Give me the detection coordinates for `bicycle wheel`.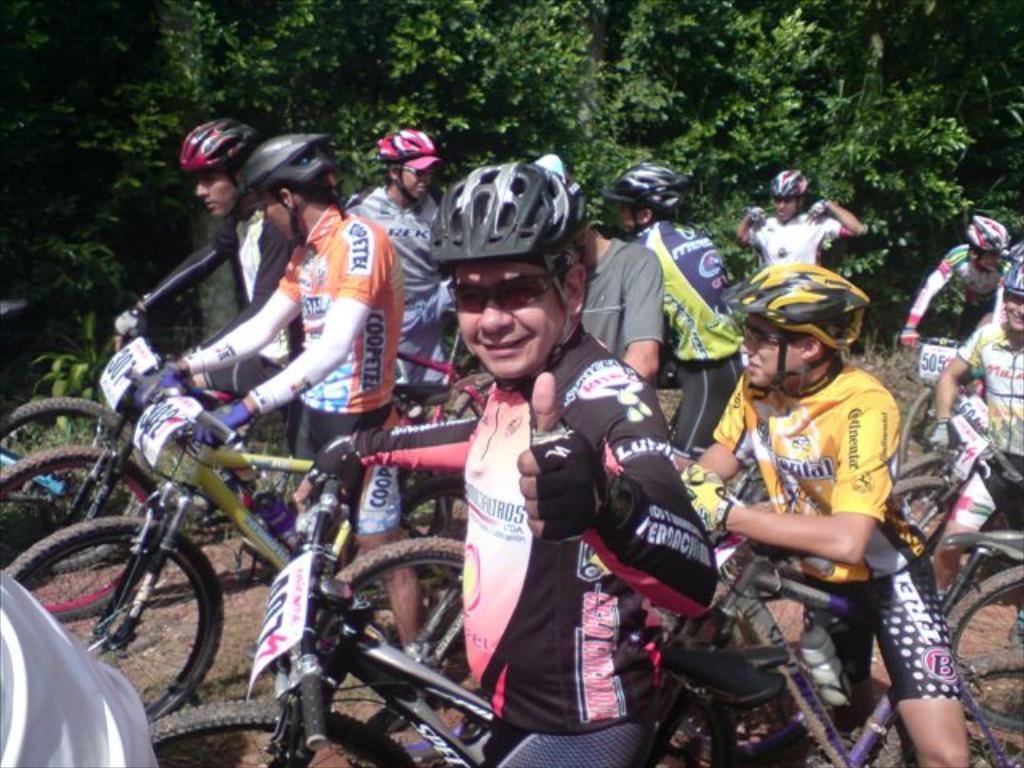
154,691,418,766.
